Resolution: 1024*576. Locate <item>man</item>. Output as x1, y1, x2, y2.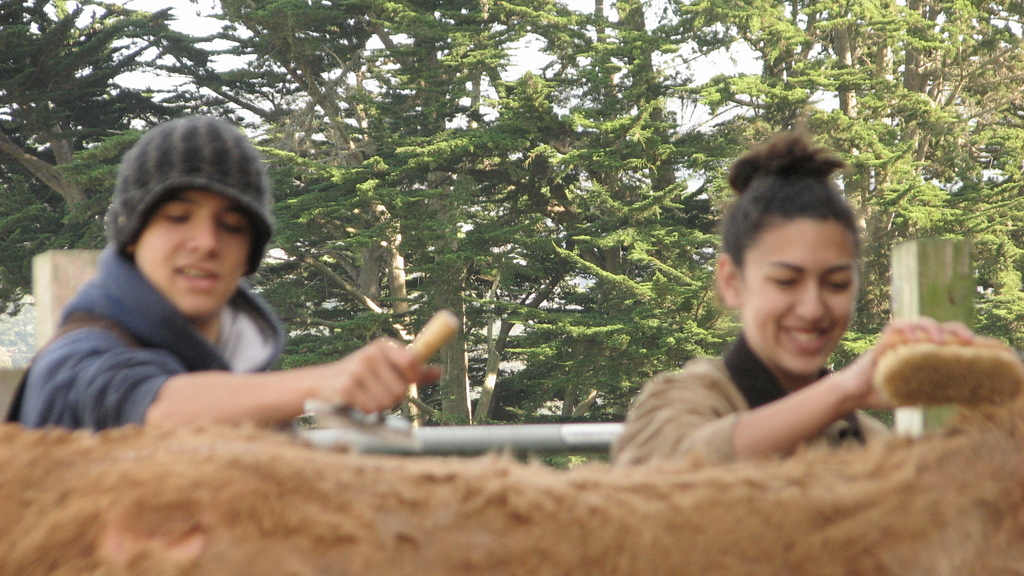
7, 138, 437, 454.
